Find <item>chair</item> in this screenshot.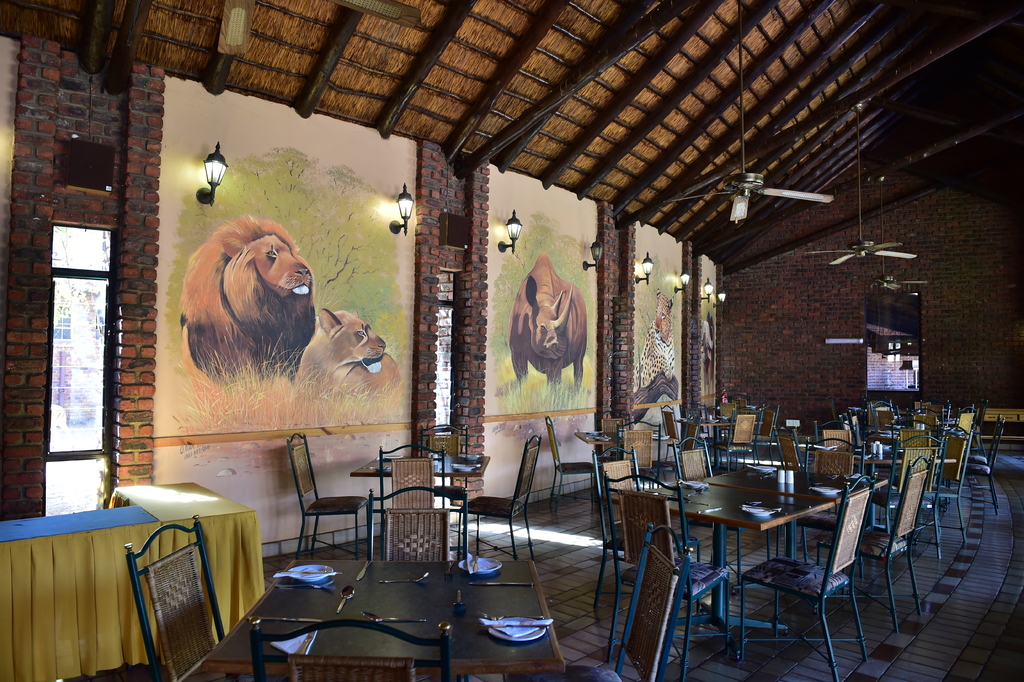
The bounding box for <item>chair</item> is (left=127, top=514, right=246, bottom=681).
